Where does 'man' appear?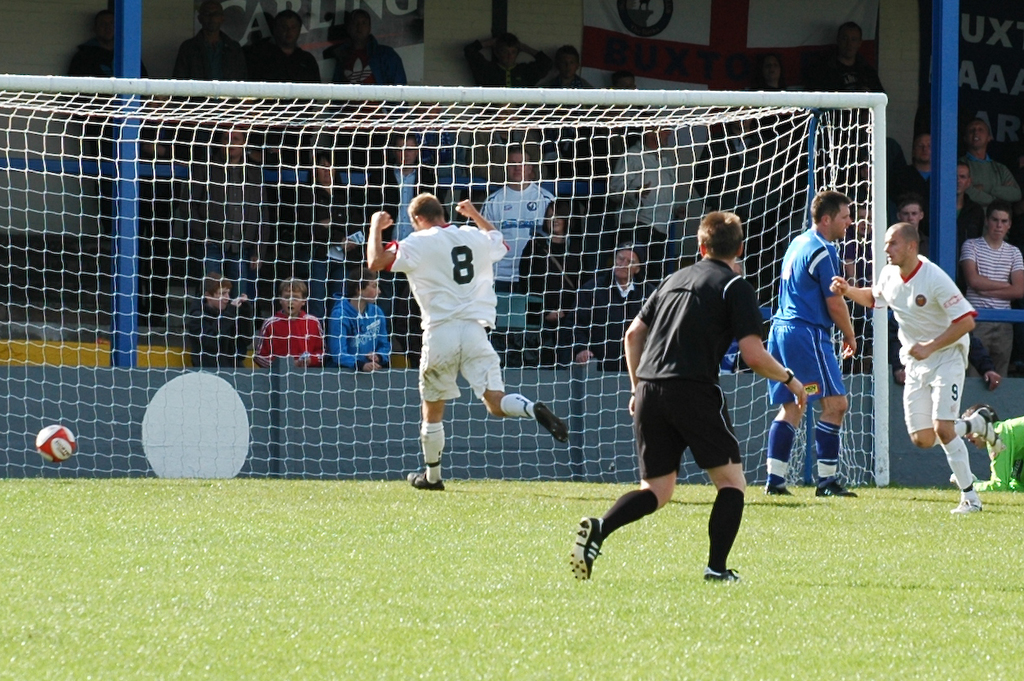
Appears at 65/8/155/159.
